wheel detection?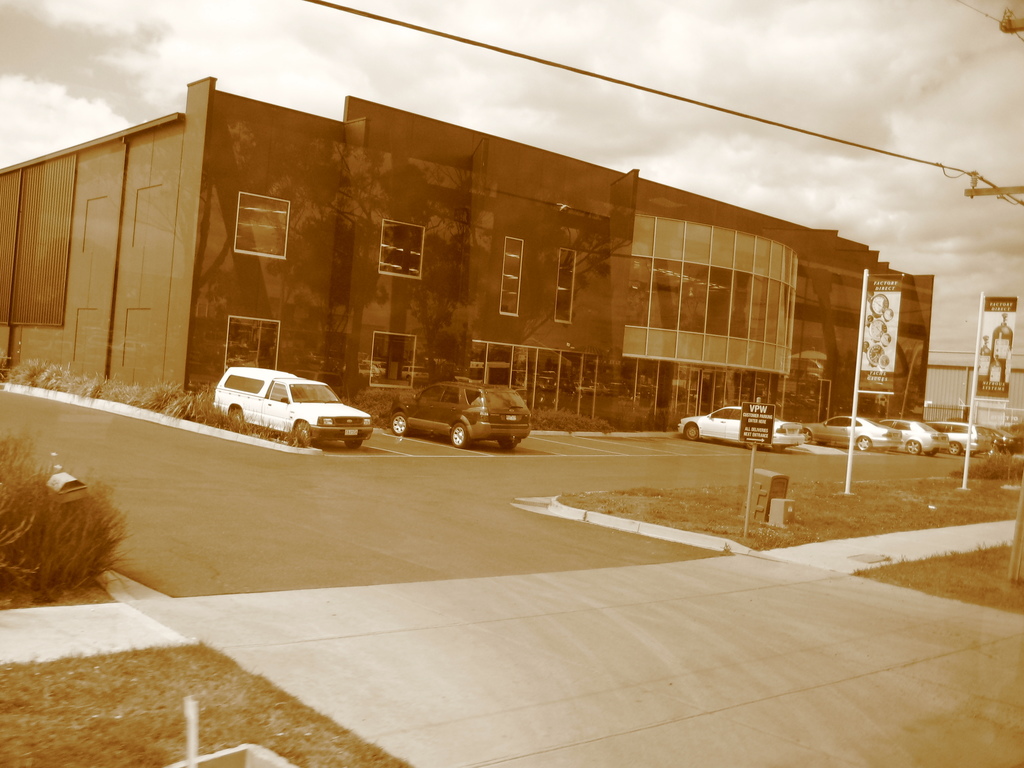
<box>857,436,870,451</box>
